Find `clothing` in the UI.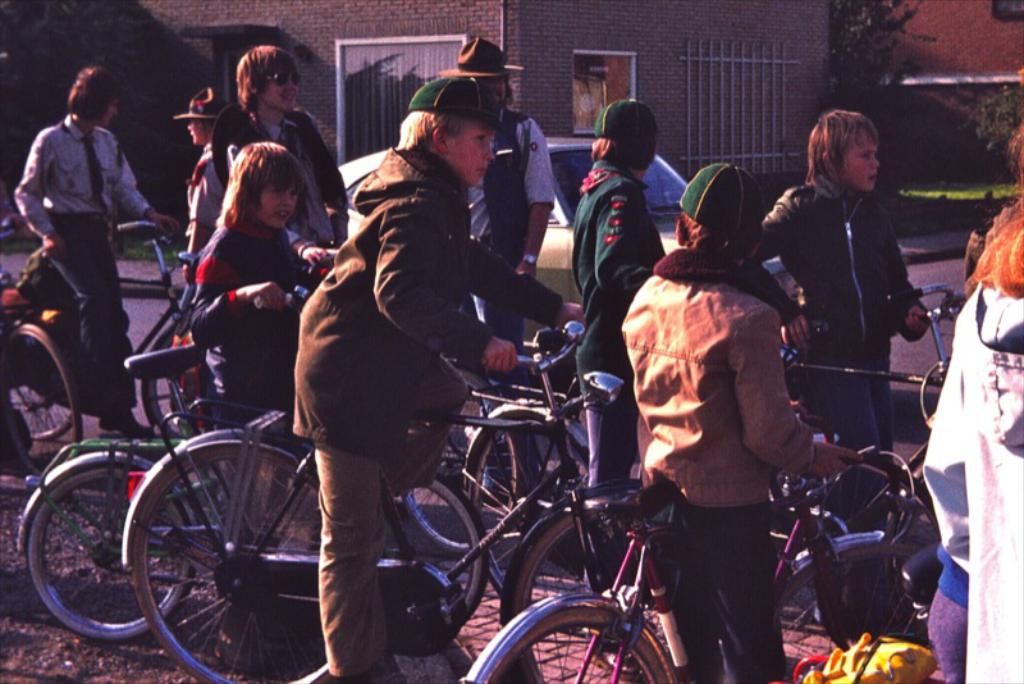
UI element at select_region(462, 105, 558, 356).
